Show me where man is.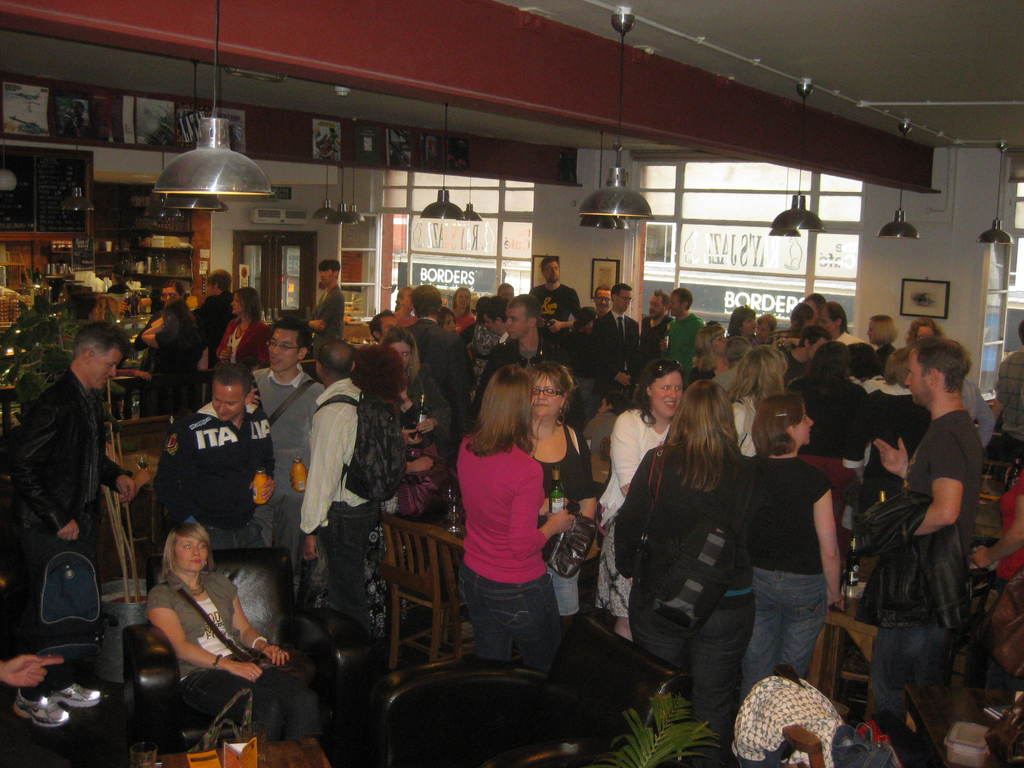
man is at [186, 258, 236, 358].
